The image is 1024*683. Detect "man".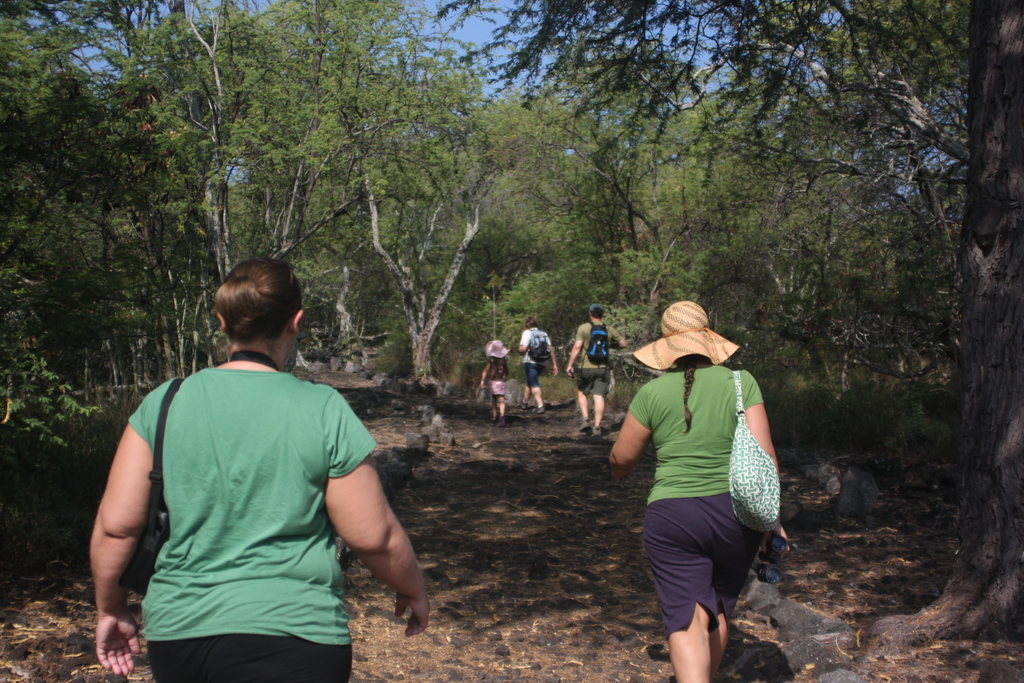
Detection: (567, 306, 622, 433).
